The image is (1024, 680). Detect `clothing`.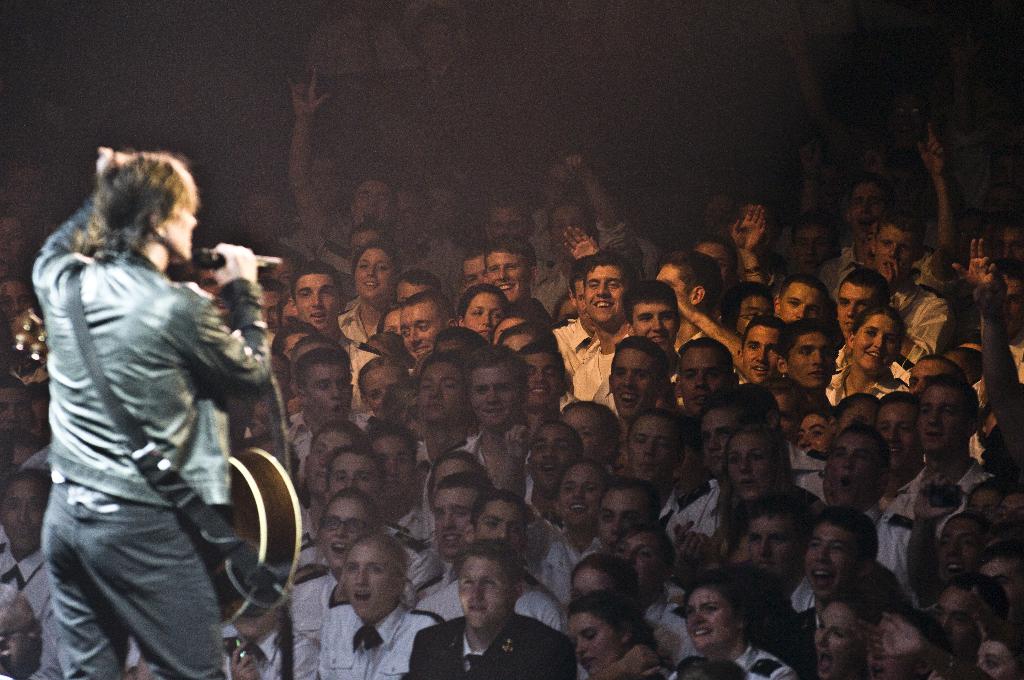
Detection: region(343, 327, 374, 416).
